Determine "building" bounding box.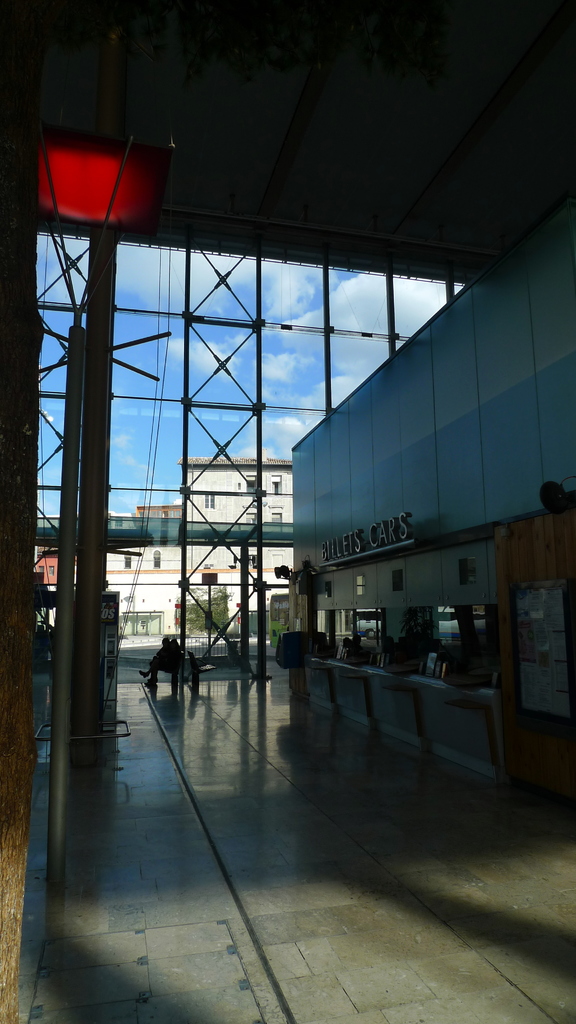
Determined: pyautogui.locateOnScreen(177, 452, 292, 570).
